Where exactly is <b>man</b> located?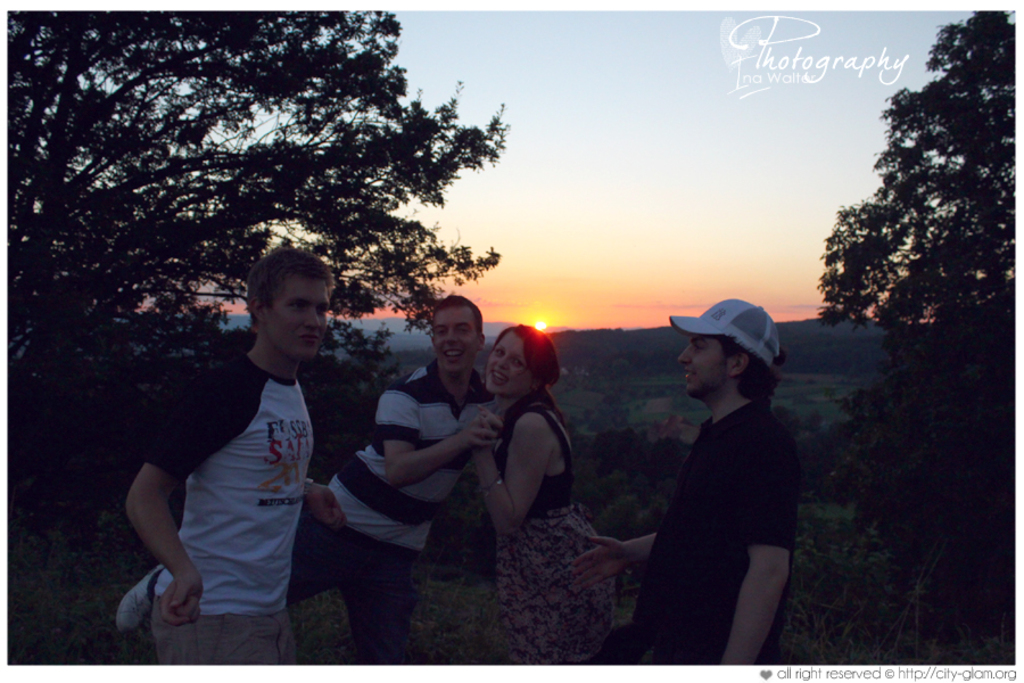
Its bounding box is <box>139,242,348,678</box>.
